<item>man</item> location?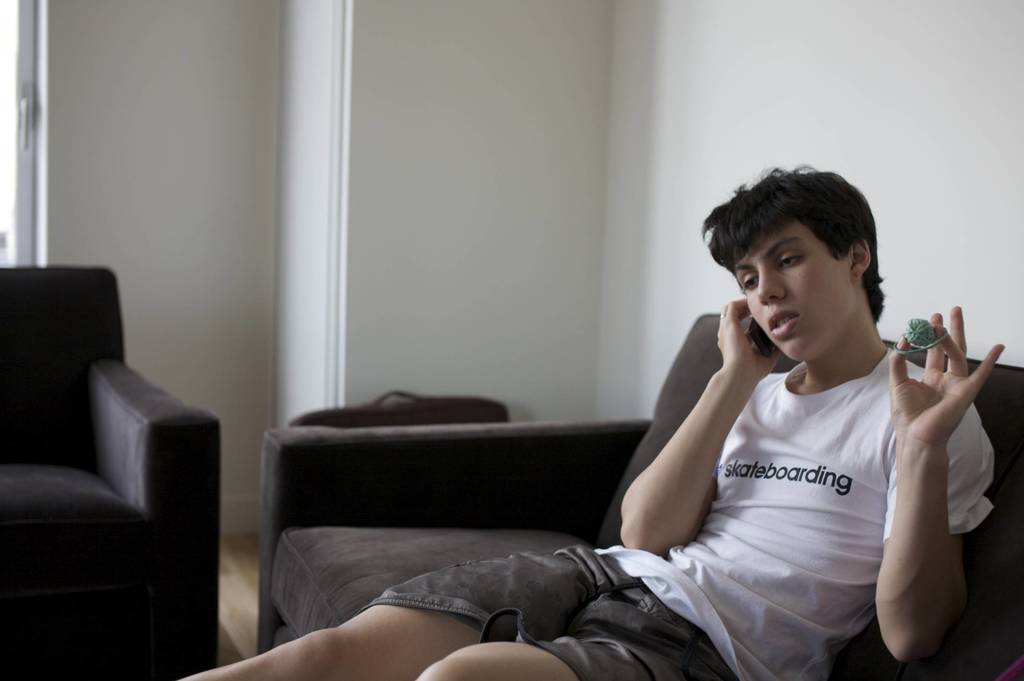
(left=167, top=158, right=1008, bottom=680)
